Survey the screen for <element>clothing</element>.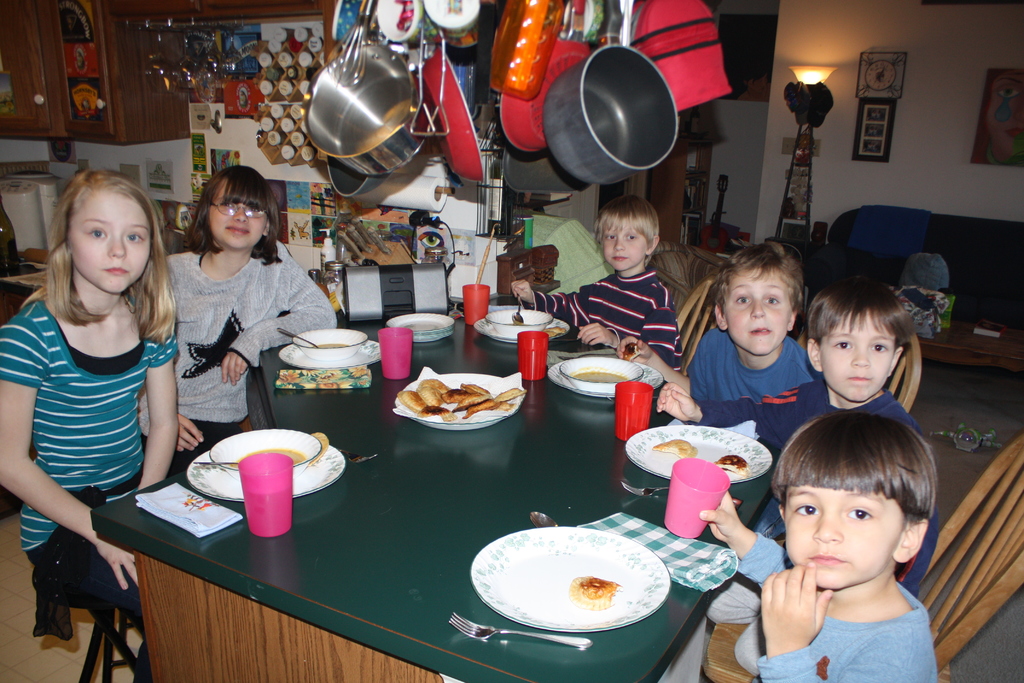
Survey found: detection(690, 373, 908, 597).
